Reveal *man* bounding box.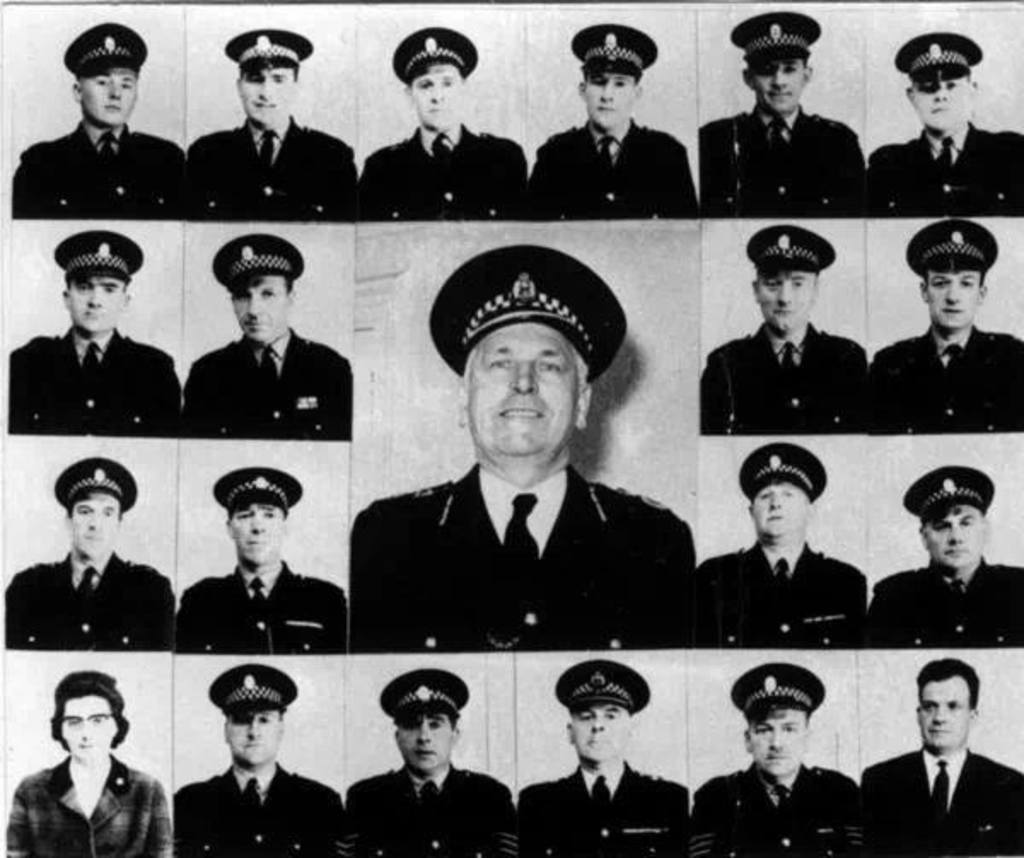
Revealed: [x1=700, y1=433, x2=870, y2=653].
